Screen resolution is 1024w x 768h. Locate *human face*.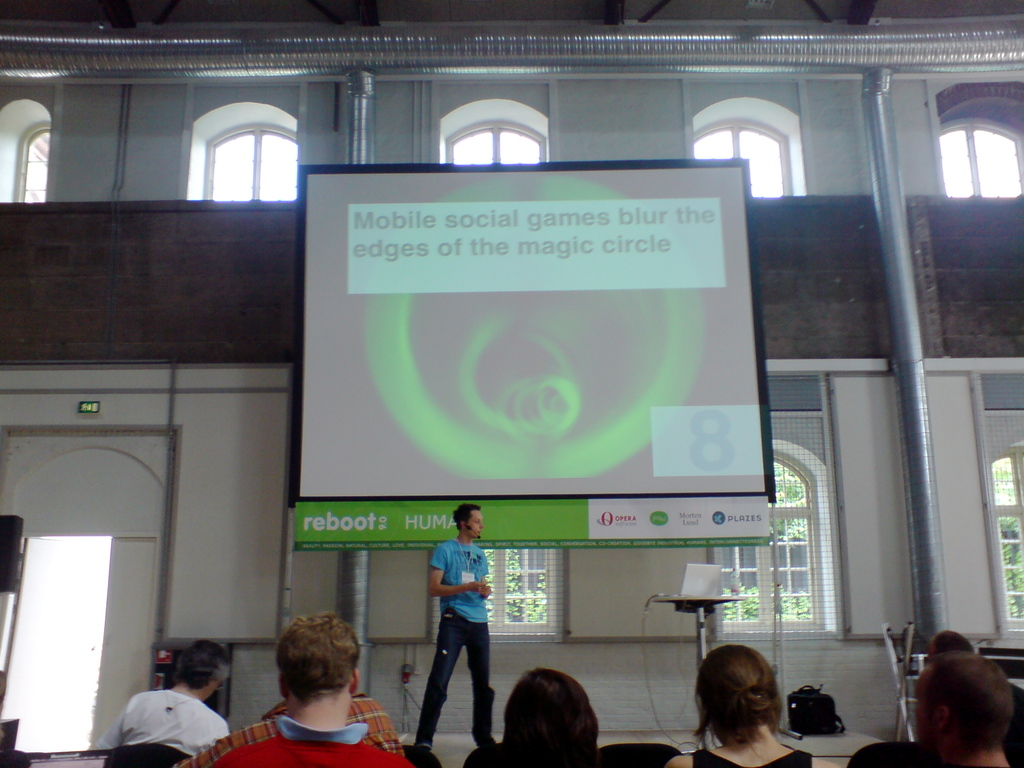
(x1=915, y1=667, x2=934, y2=746).
